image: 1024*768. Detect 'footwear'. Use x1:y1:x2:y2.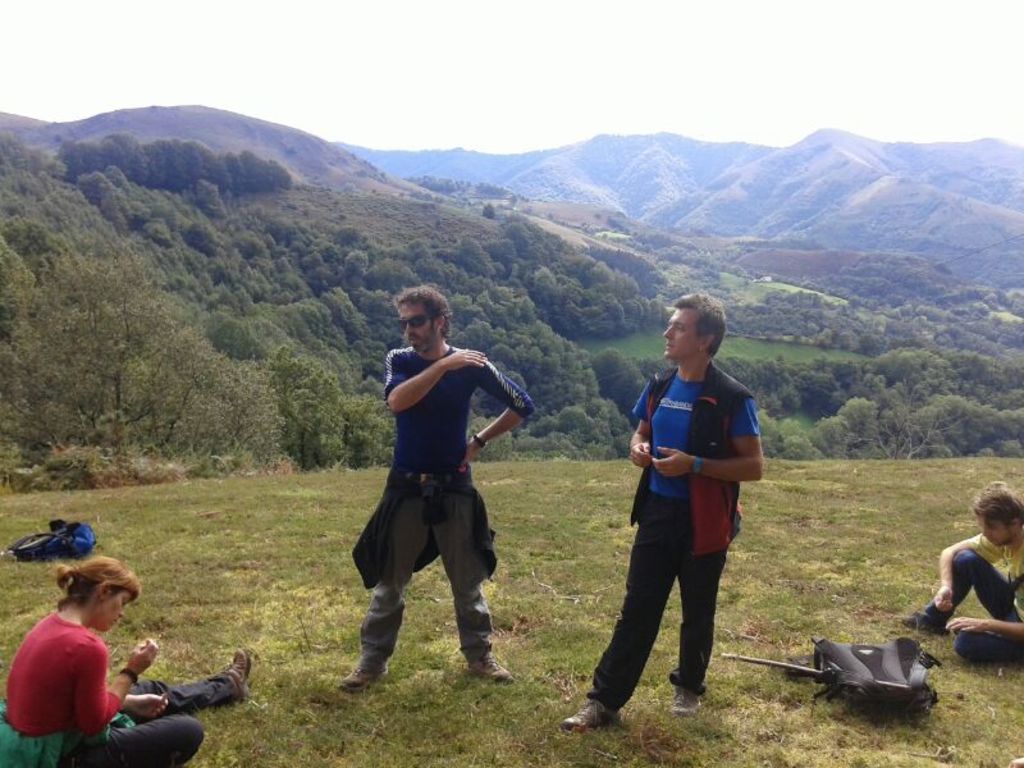
668:685:700:717.
